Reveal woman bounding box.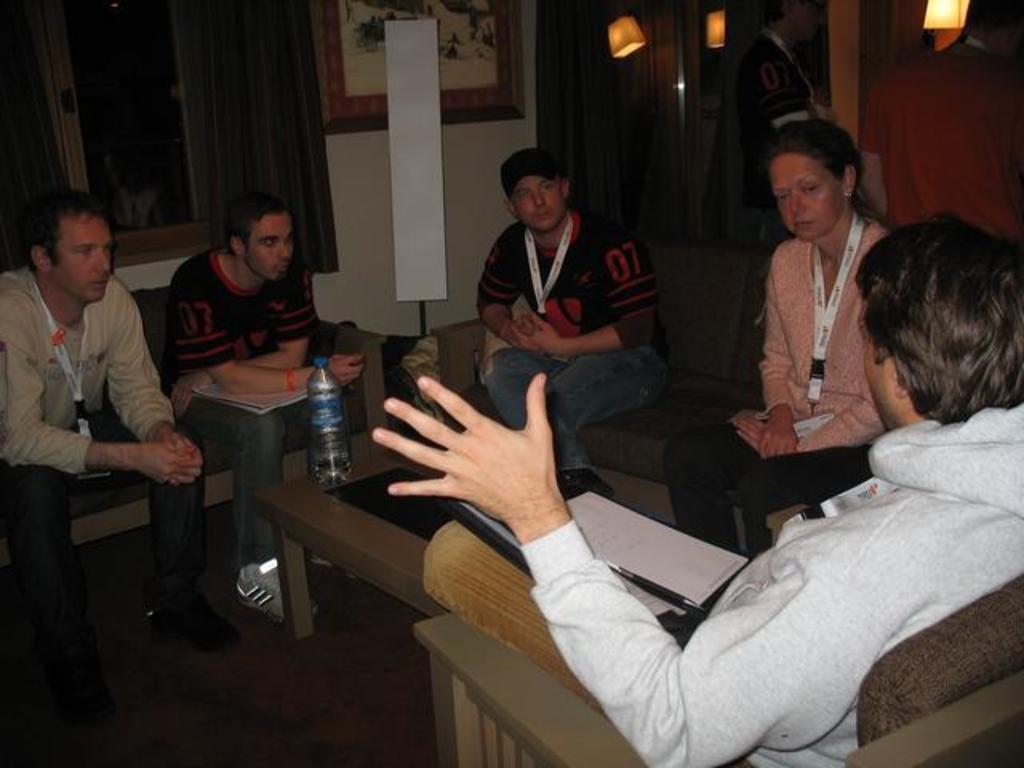
Revealed: left=664, top=110, right=906, bottom=557.
